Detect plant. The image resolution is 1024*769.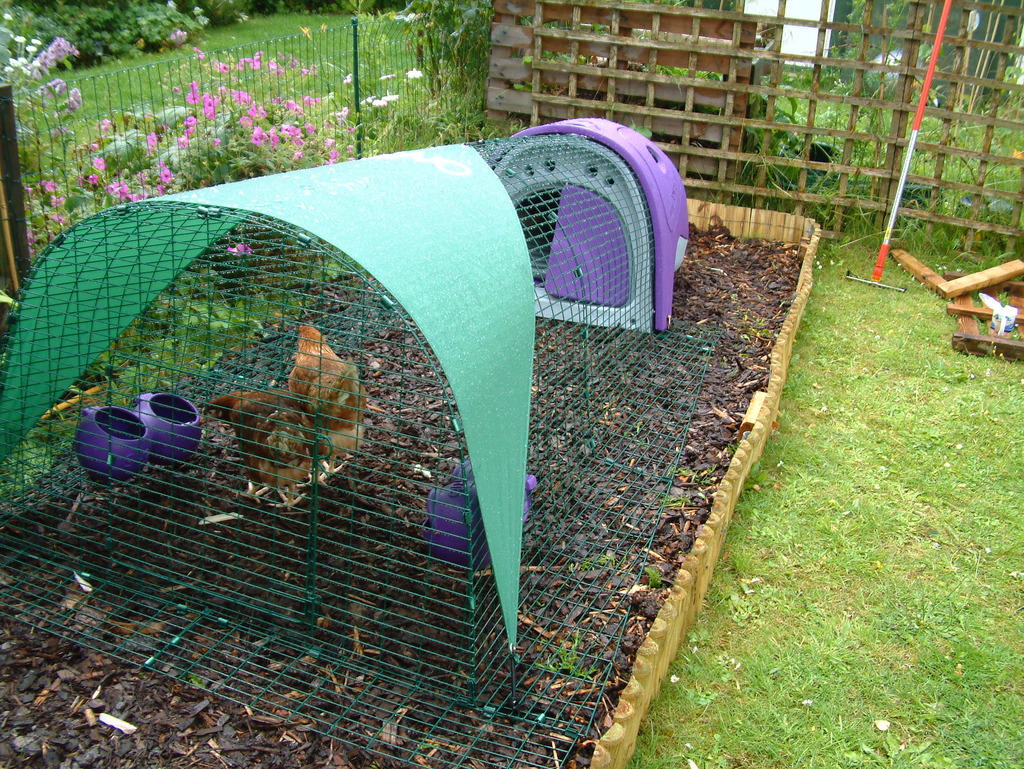
[left=627, top=236, right=1023, bottom=768].
